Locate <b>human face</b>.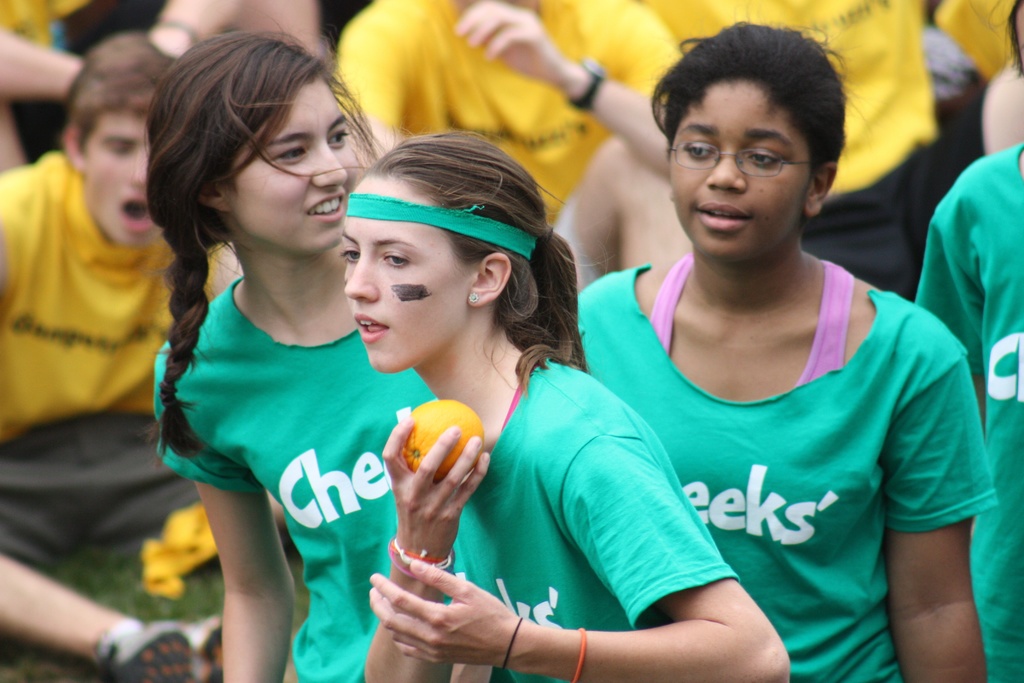
Bounding box: <bbox>84, 111, 163, 248</bbox>.
